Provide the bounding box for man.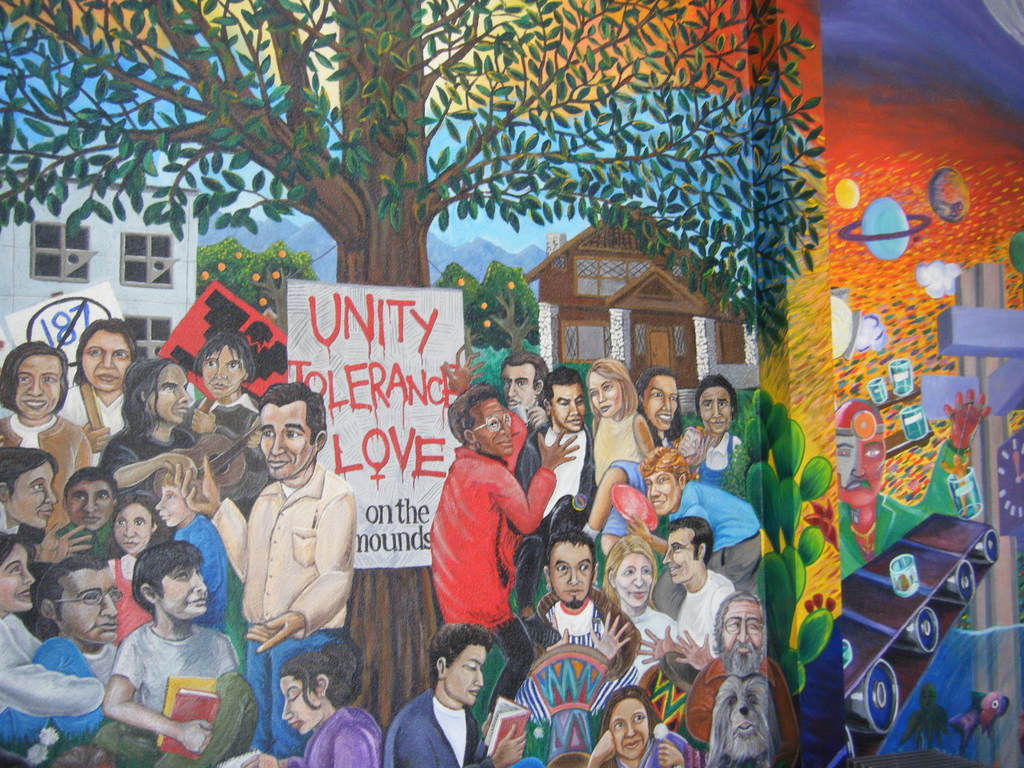
426, 382, 580, 737.
